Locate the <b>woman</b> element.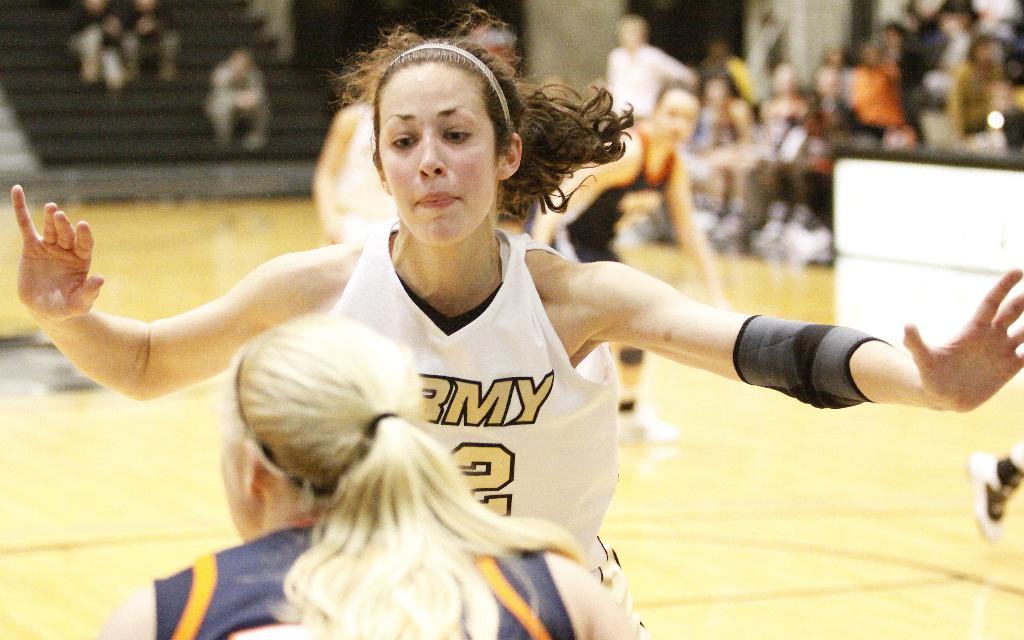
Element bbox: rect(90, 310, 646, 639).
